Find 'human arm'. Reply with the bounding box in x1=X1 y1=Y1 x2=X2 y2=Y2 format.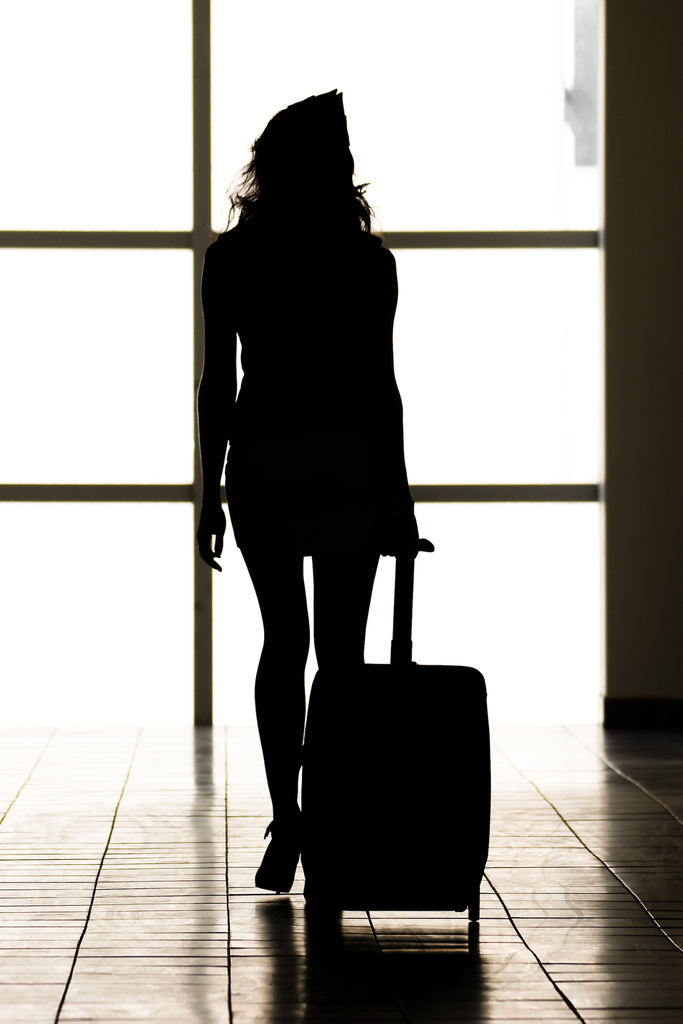
x1=193 y1=234 x2=240 y2=575.
